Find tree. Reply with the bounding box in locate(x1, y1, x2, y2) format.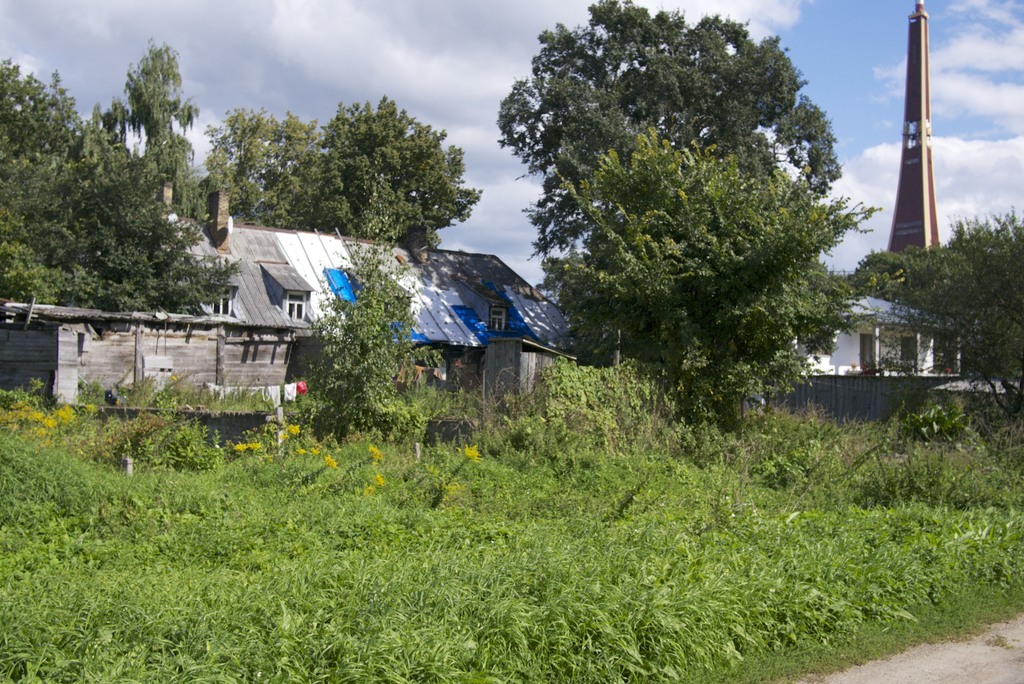
locate(312, 240, 426, 448).
